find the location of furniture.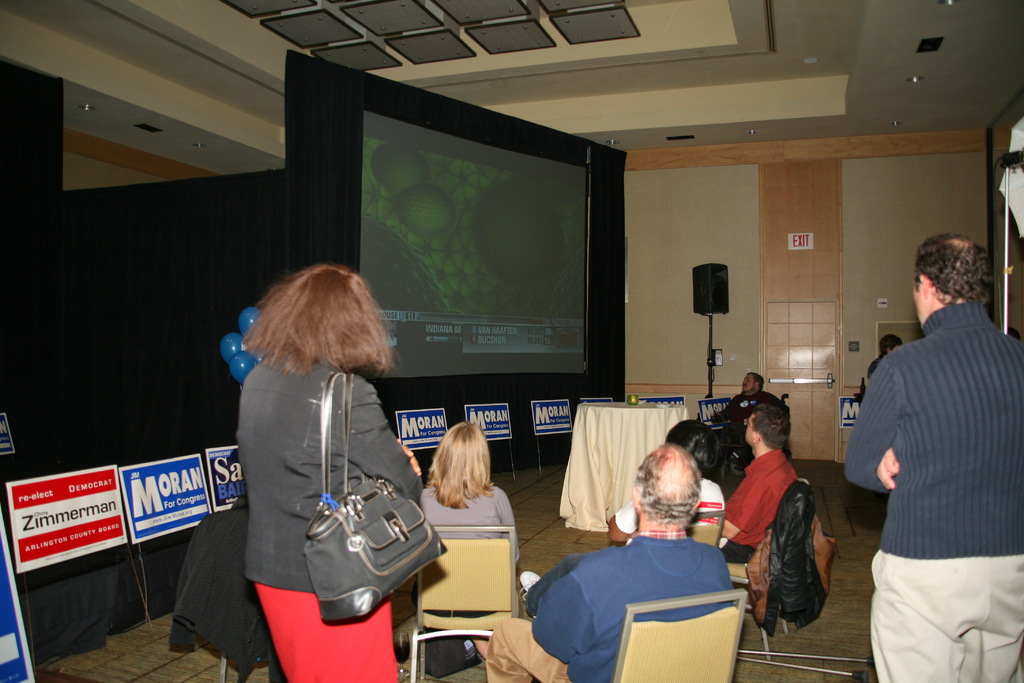
Location: rect(168, 502, 282, 682).
